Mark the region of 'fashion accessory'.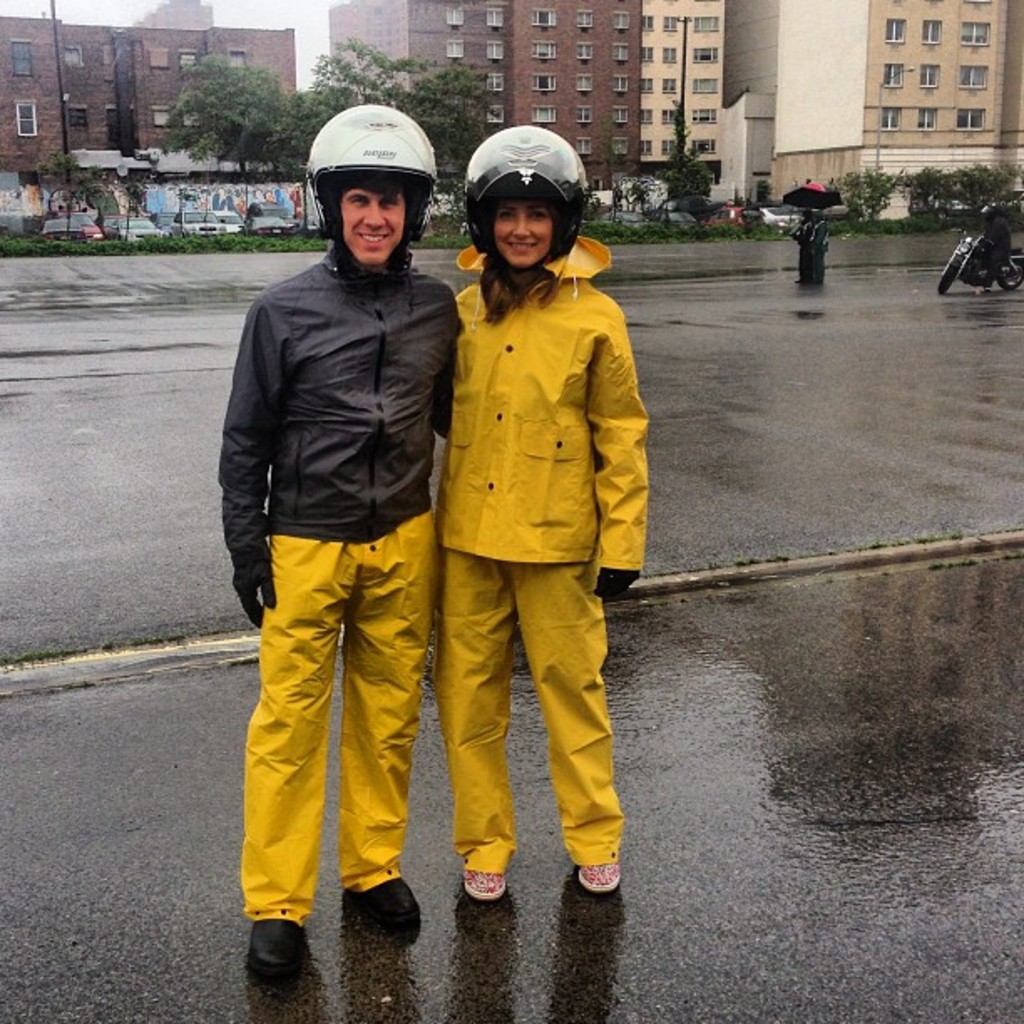
Region: [left=246, top=915, right=306, bottom=970].
